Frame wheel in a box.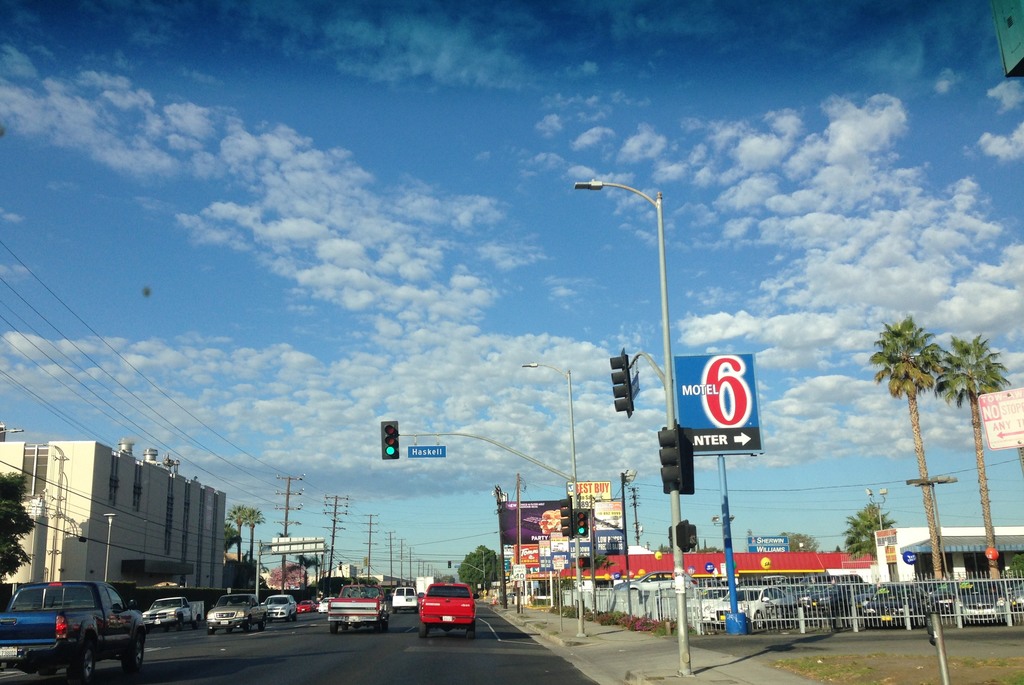
locate(61, 638, 99, 683).
